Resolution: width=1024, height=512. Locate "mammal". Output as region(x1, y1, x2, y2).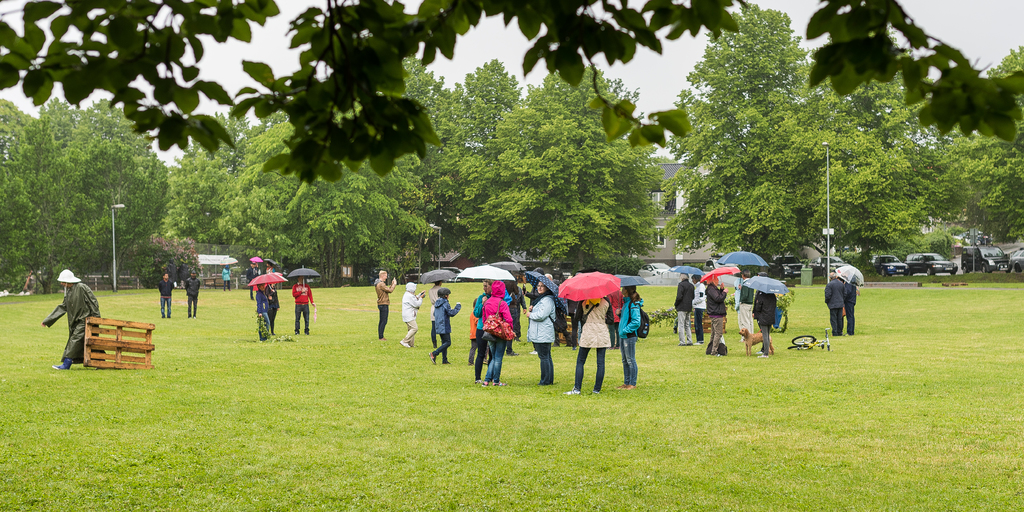
region(753, 293, 777, 358).
